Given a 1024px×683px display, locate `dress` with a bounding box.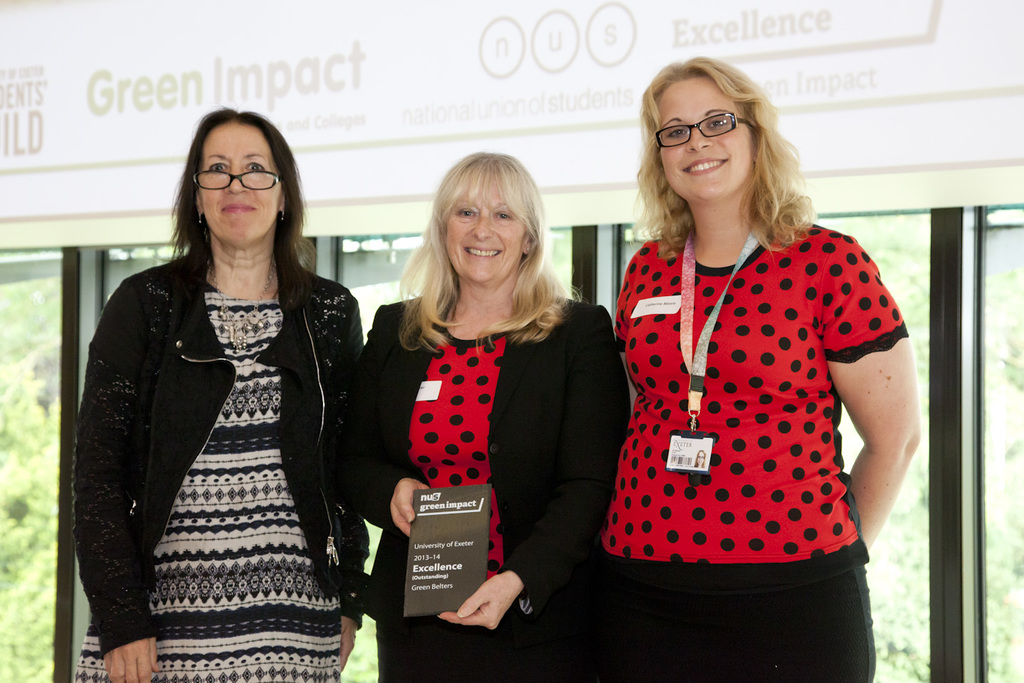
Located: select_region(73, 276, 343, 682).
